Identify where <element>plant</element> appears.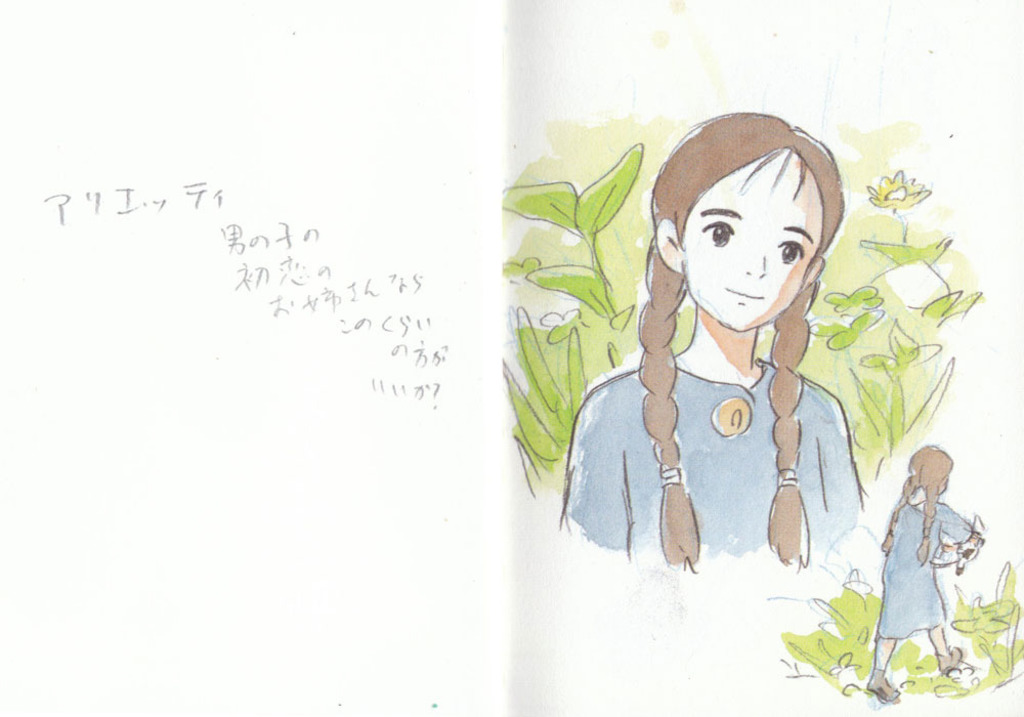
Appears at (x1=810, y1=290, x2=953, y2=480).
